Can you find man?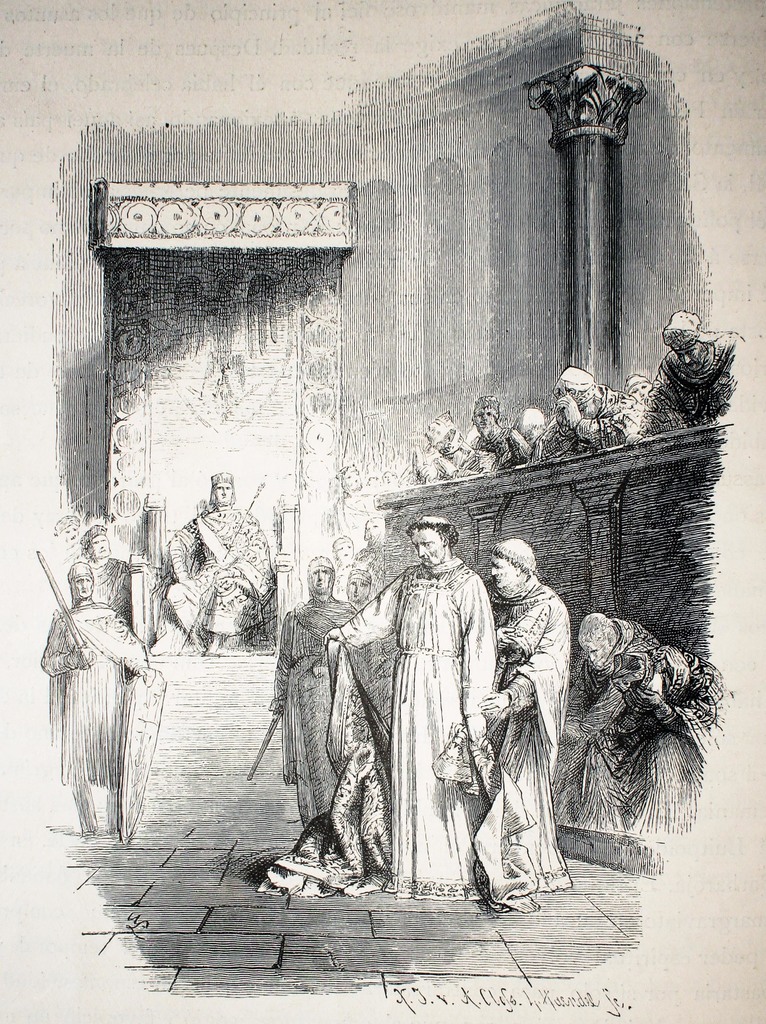
Yes, bounding box: <bbox>337, 463, 382, 548</bbox>.
